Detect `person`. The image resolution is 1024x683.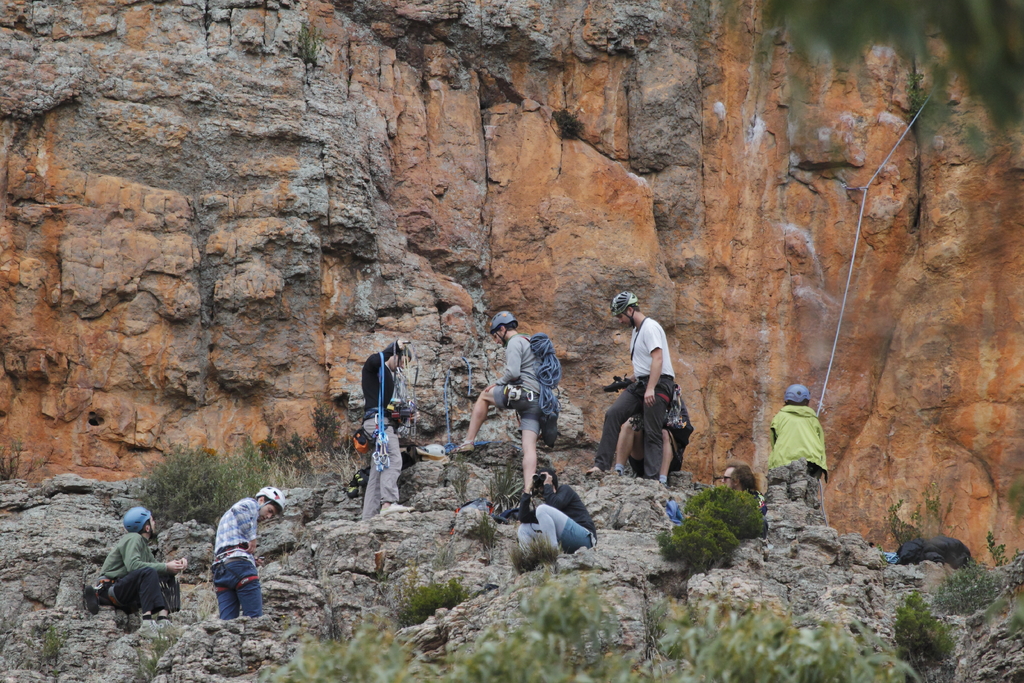
crop(761, 381, 830, 482).
